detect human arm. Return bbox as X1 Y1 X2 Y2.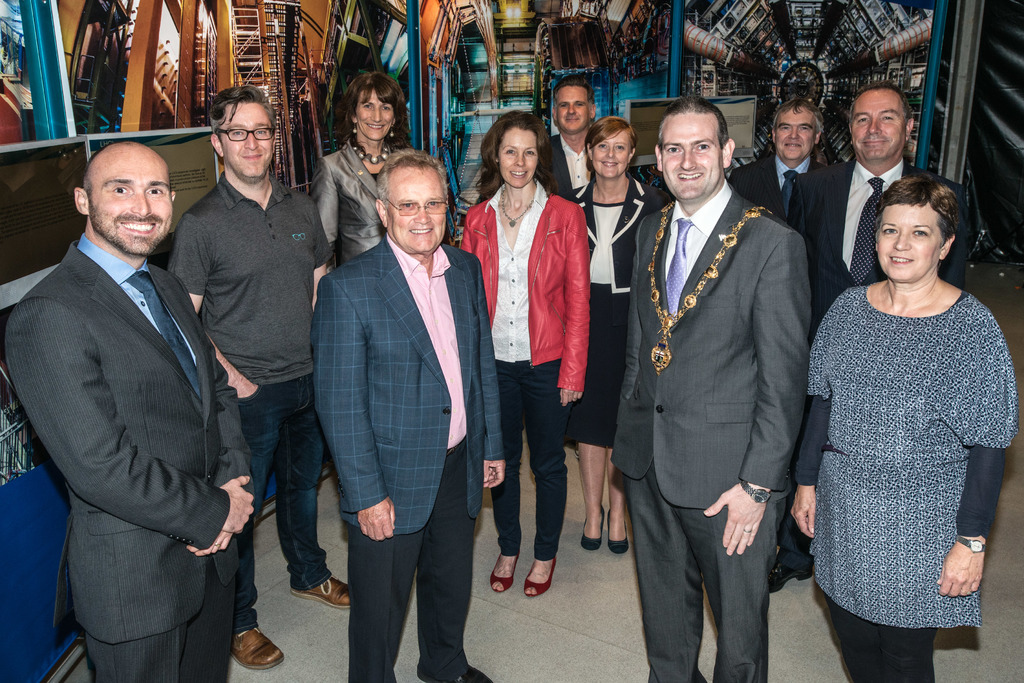
310 158 344 276.
